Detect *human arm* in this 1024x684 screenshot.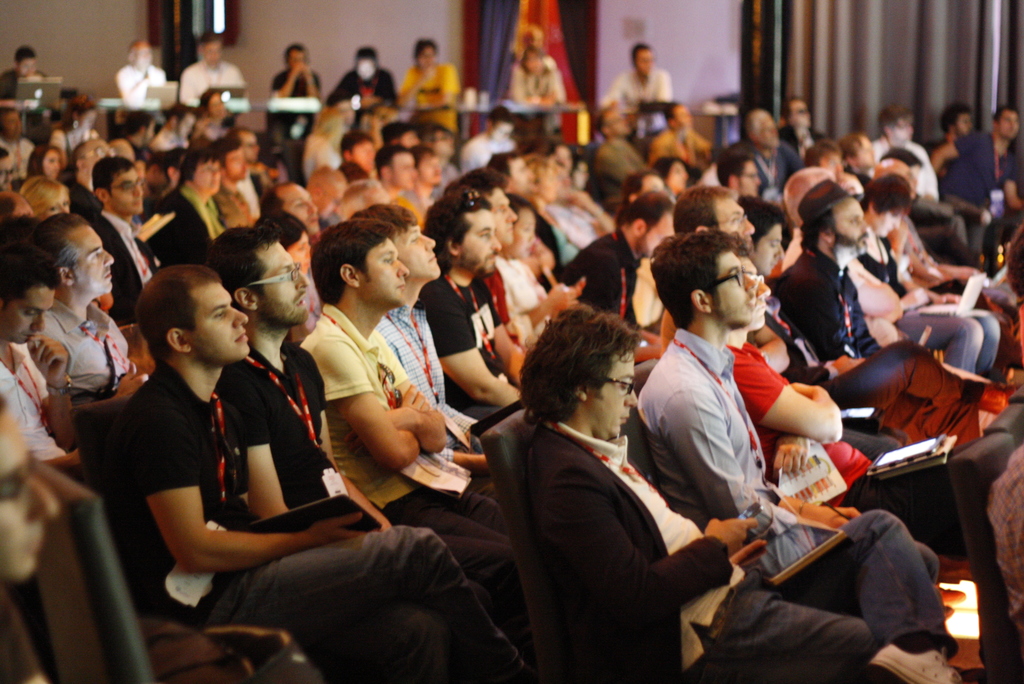
Detection: (25,335,70,446).
